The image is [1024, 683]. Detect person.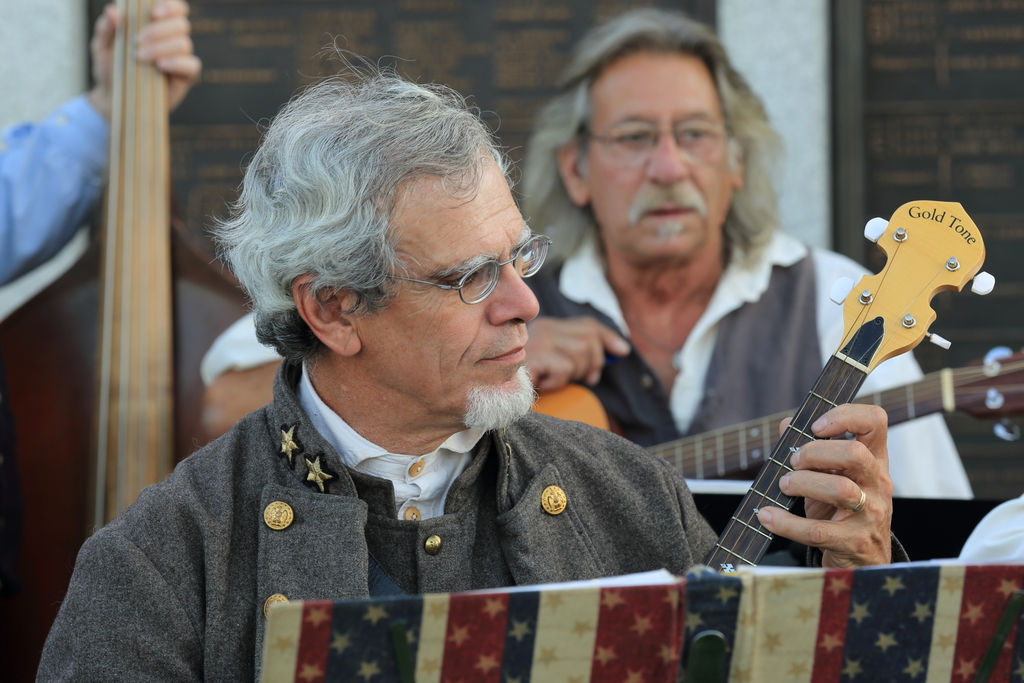
Detection: <bbox>200, 1, 981, 570</bbox>.
